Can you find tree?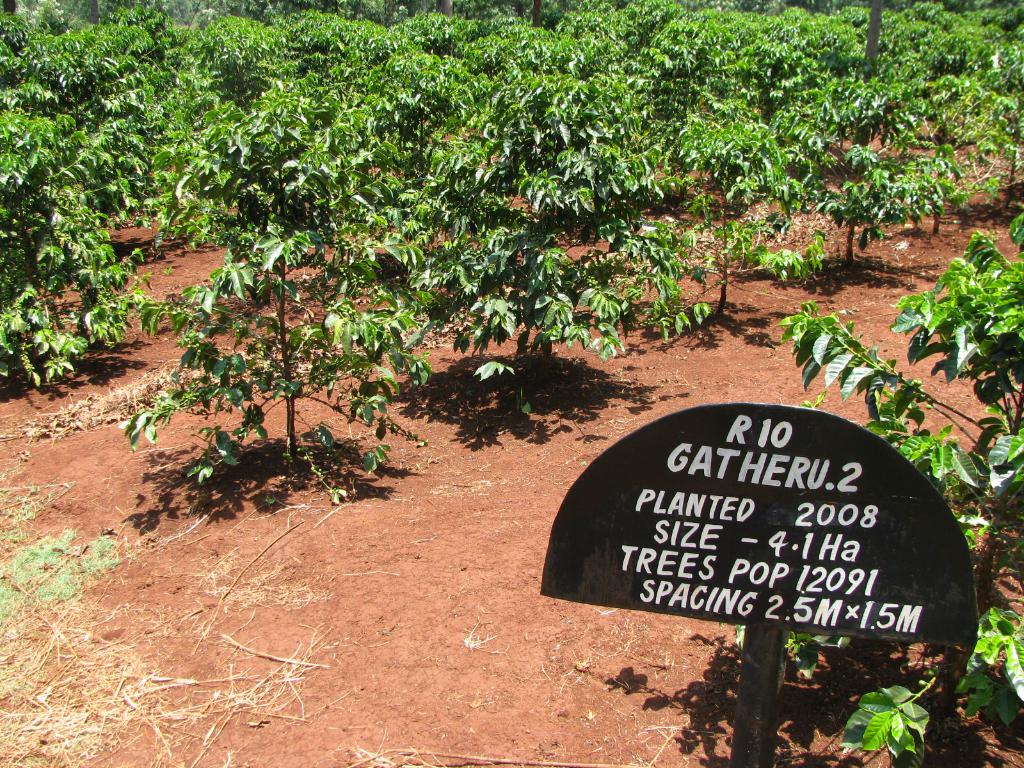
Yes, bounding box: [left=775, top=219, right=1023, bottom=767].
